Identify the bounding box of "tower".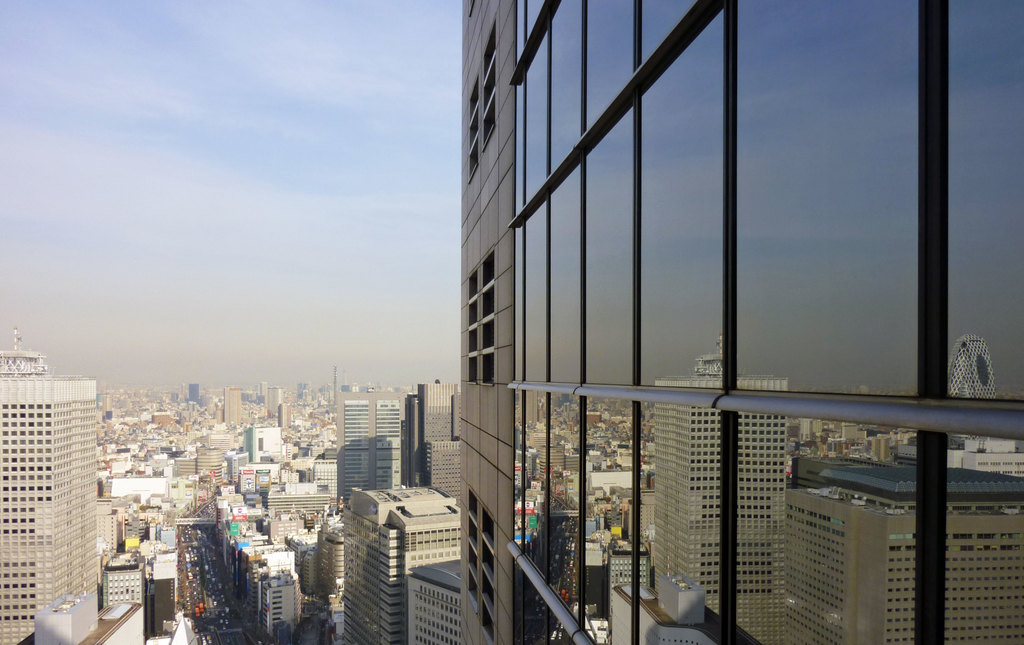
x1=339 y1=477 x2=459 y2=644.
